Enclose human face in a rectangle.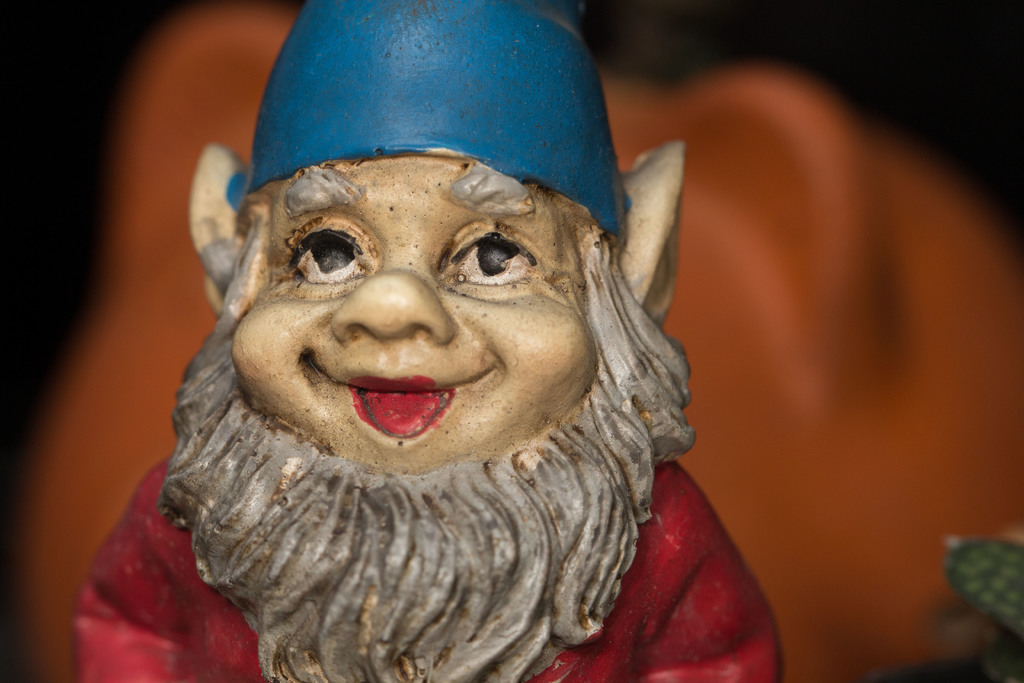
box(156, 144, 699, 682).
